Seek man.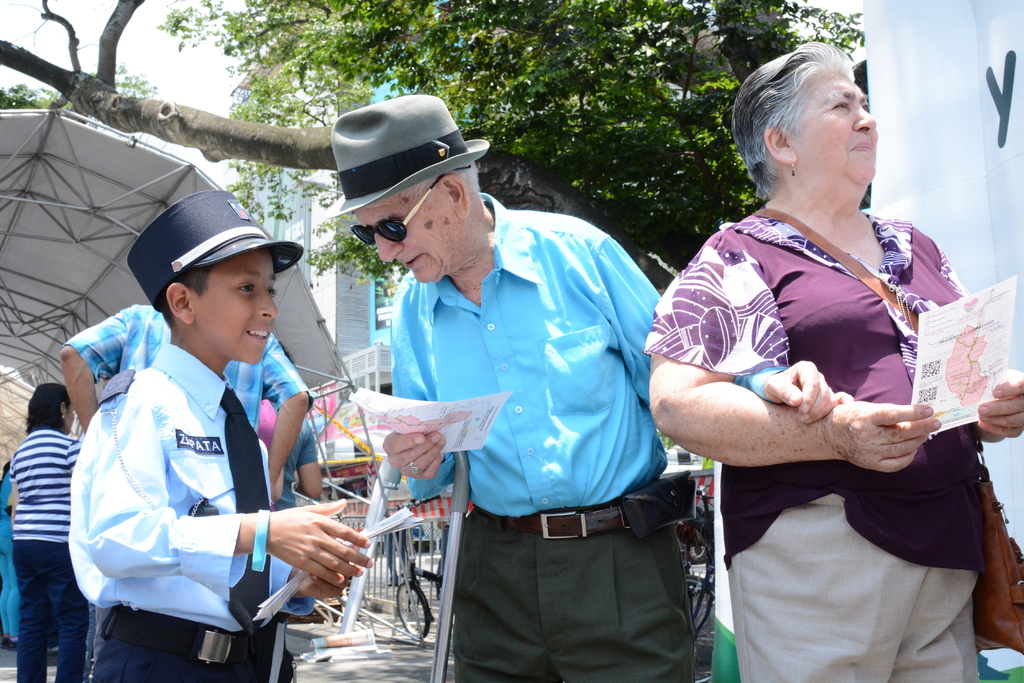
{"x1": 60, "y1": 308, "x2": 309, "y2": 501}.
